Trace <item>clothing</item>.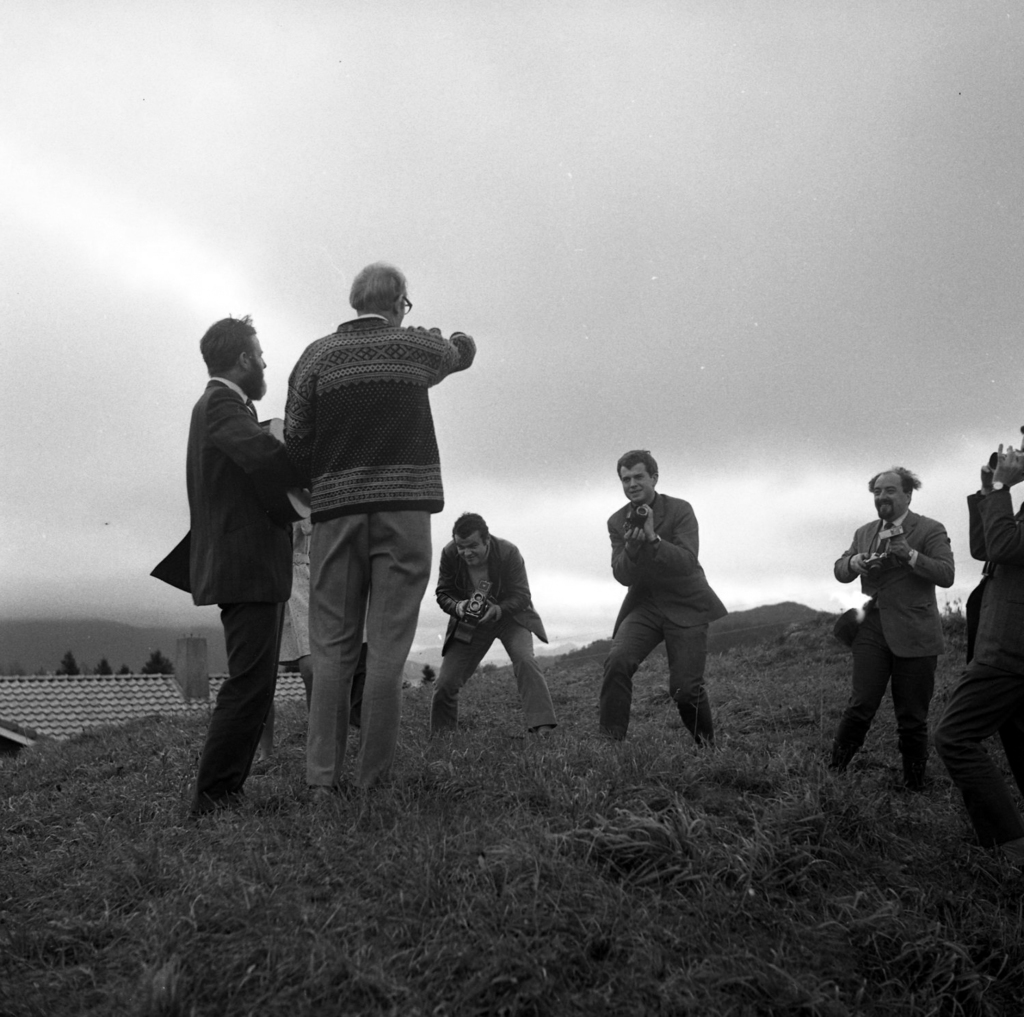
Traced to box(597, 500, 742, 789).
